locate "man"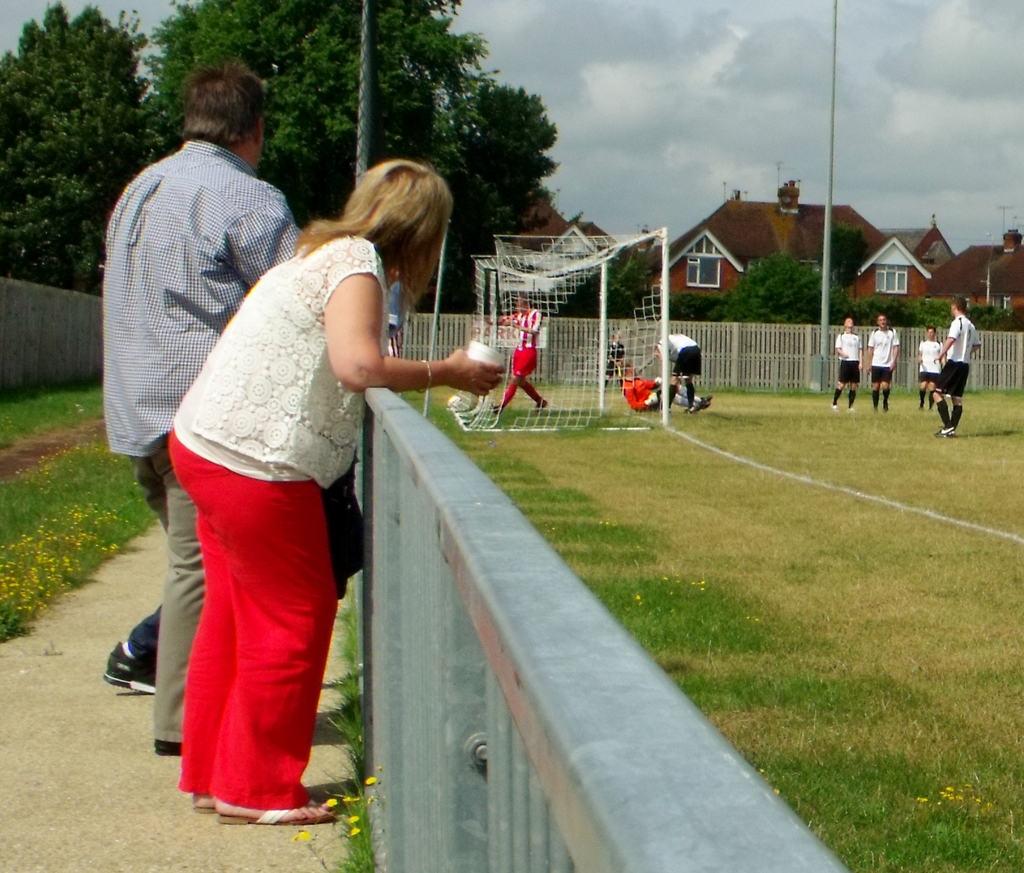
select_region(486, 292, 545, 412)
